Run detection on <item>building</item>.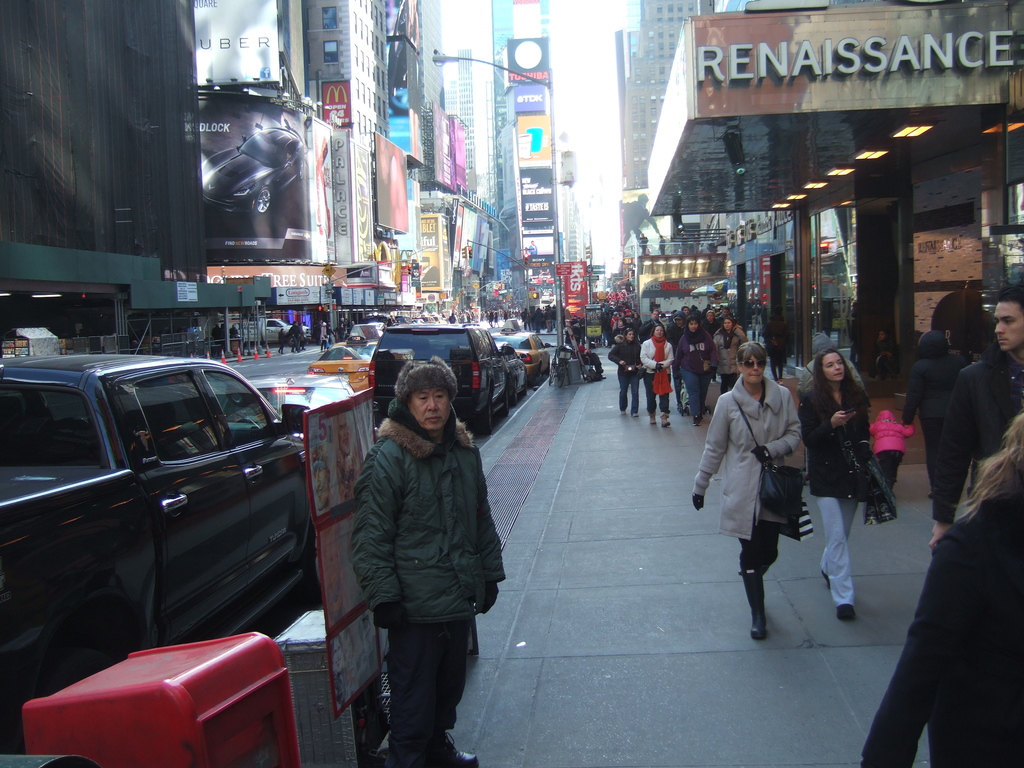
Result: <region>639, 0, 1023, 375</region>.
